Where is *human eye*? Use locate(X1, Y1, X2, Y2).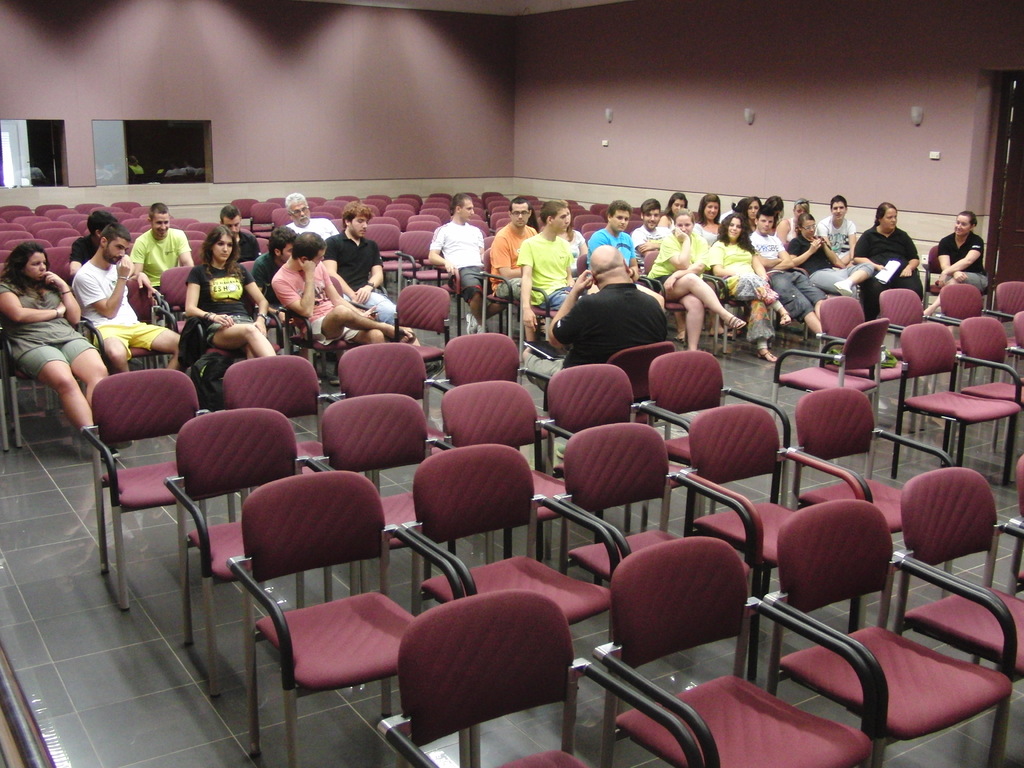
locate(738, 225, 742, 227).
